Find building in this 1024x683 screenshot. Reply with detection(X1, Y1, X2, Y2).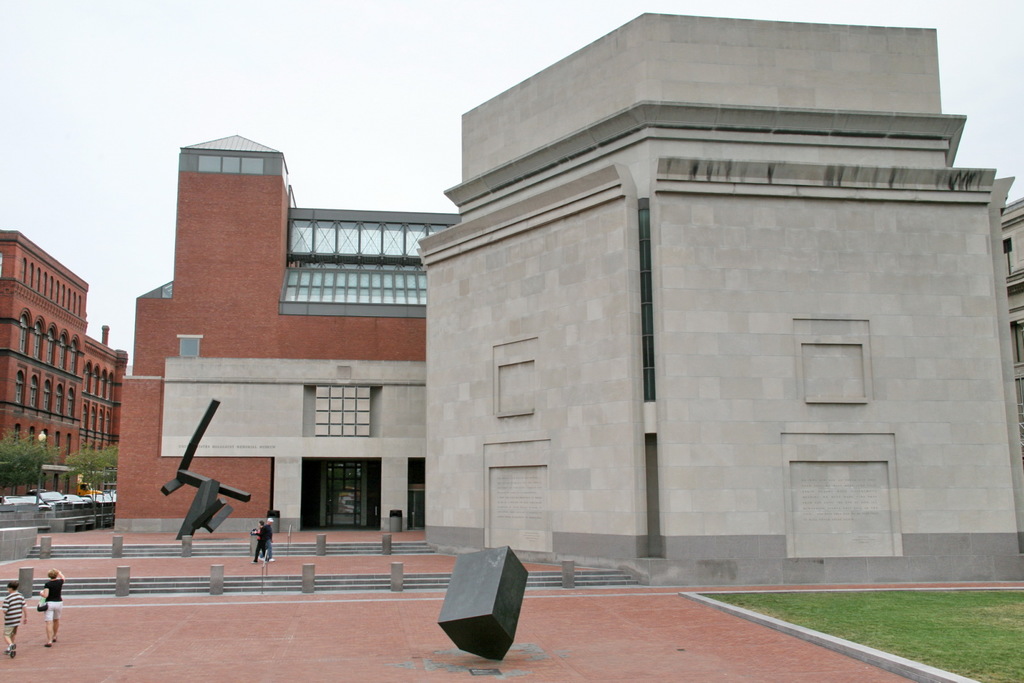
detection(411, 27, 1023, 582).
